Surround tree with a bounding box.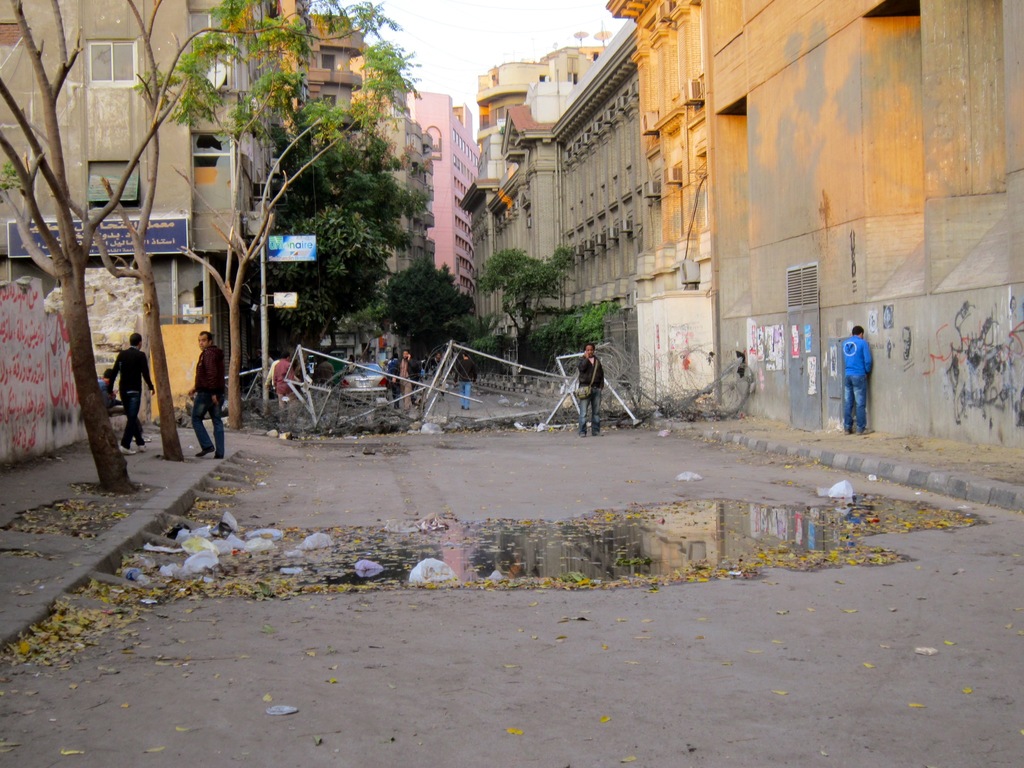
476:246:577:365.
